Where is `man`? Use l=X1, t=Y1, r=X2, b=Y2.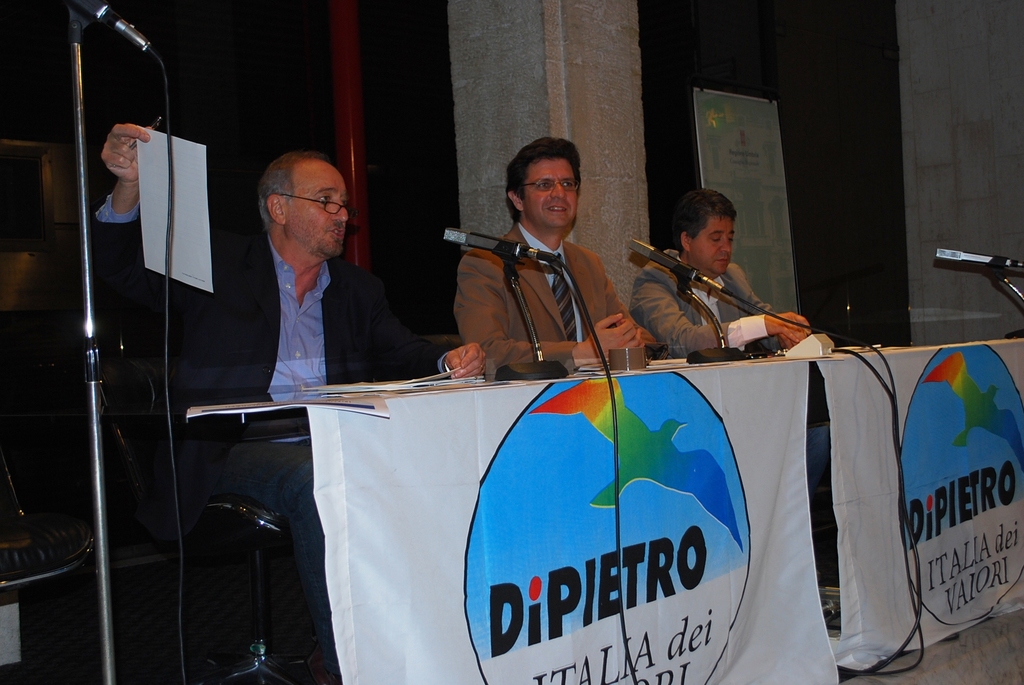
l=619, t=185, r=817, b=366.
